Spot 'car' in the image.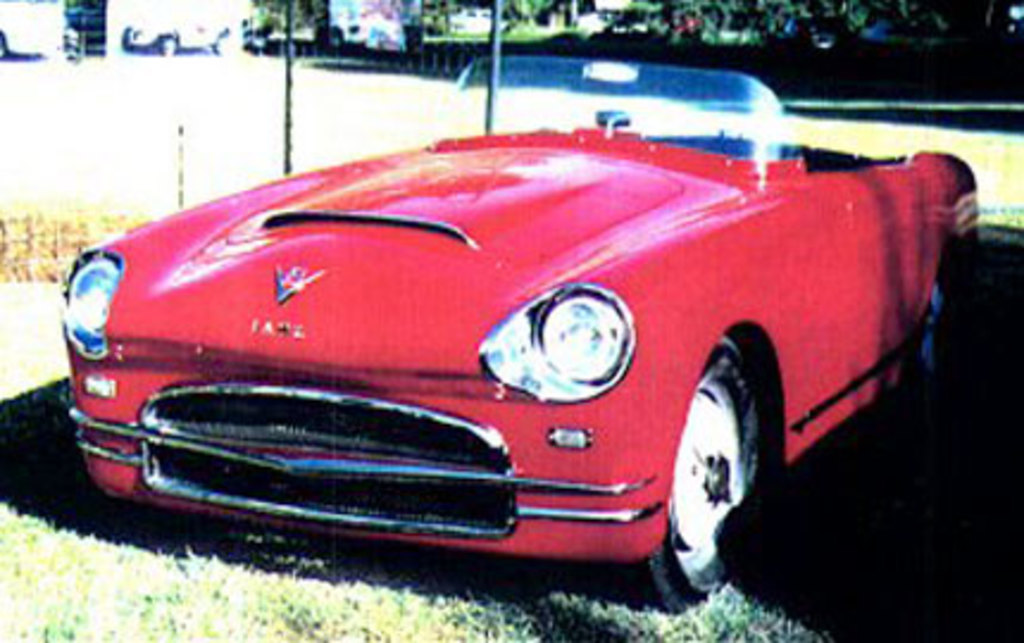
'car' found at locate(60, 52, 986, 619).
